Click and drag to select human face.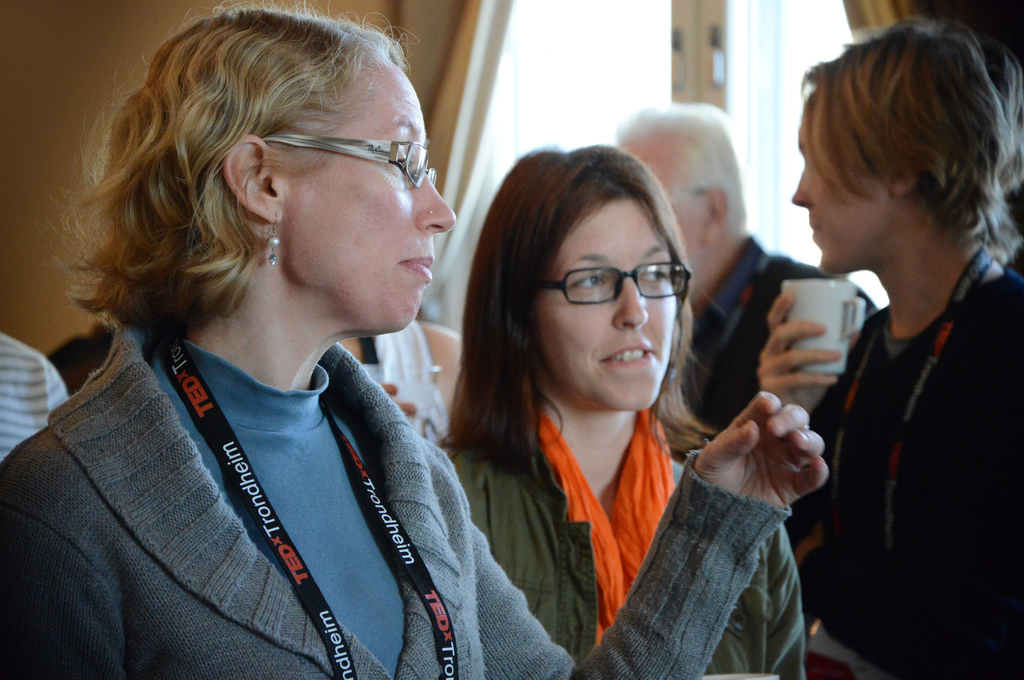
Selection: 618,140,694,258.
